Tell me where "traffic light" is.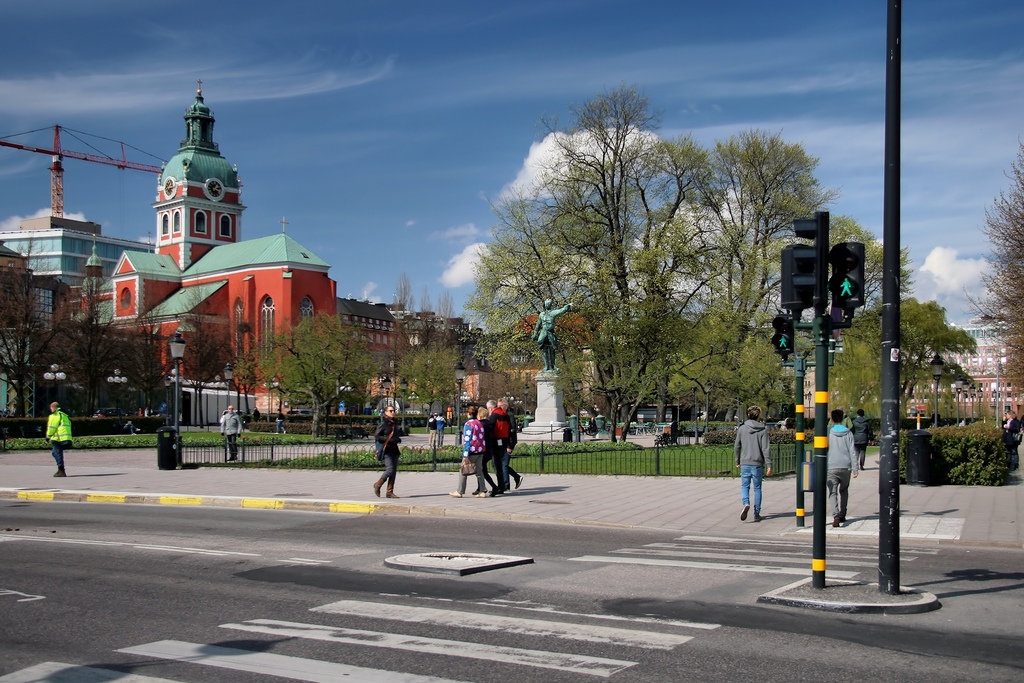
"traffic light" is at box(790, 208, 829, 316).
